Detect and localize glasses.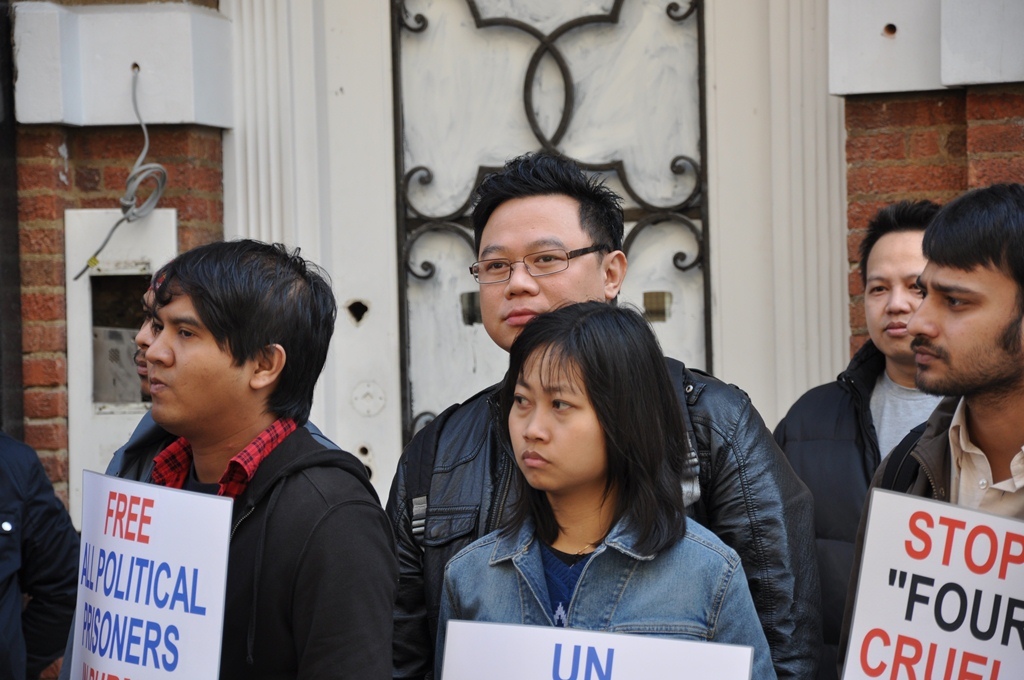
Localized at bbox(469, 240, 617, 283).
